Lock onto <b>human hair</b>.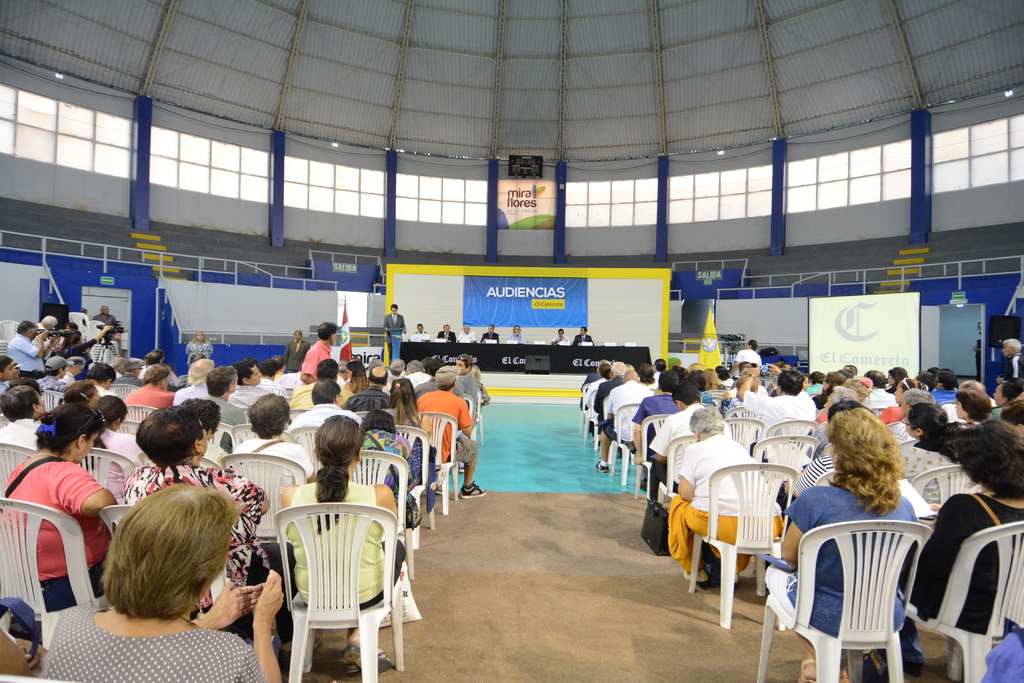
Locked: 826 406 909 515.
